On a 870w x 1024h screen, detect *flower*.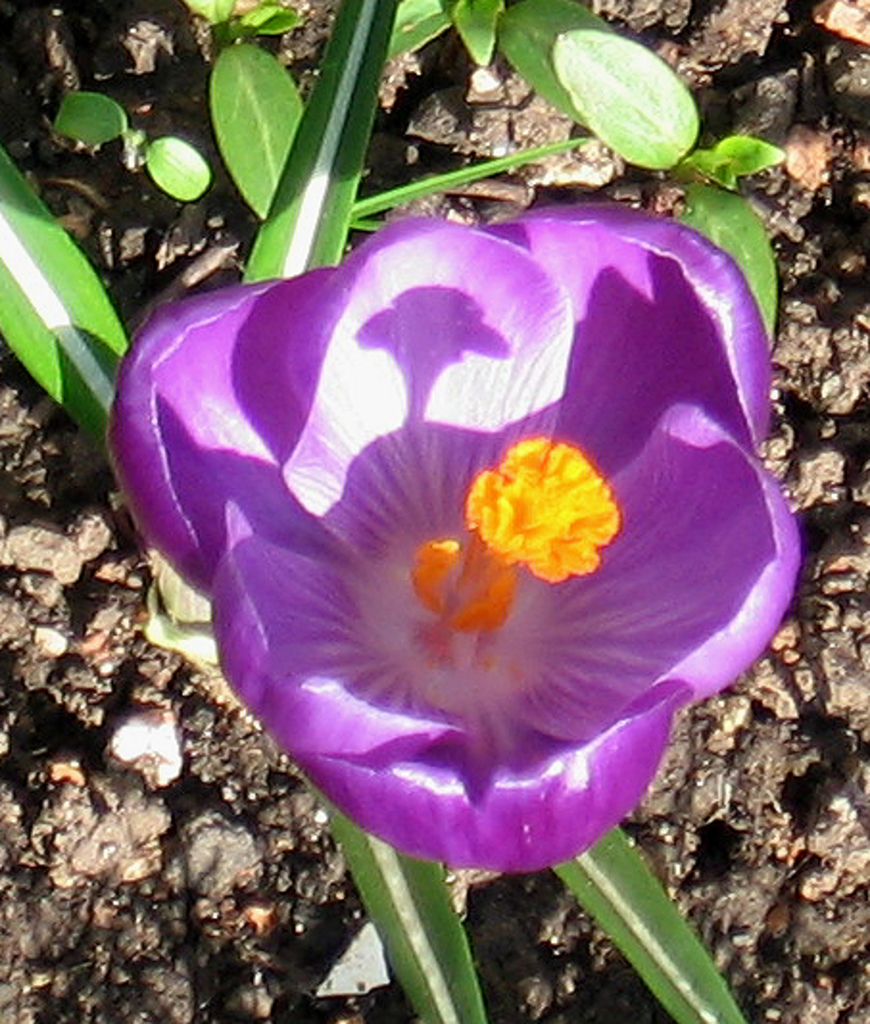
box=[136, 215, 749, 866].
